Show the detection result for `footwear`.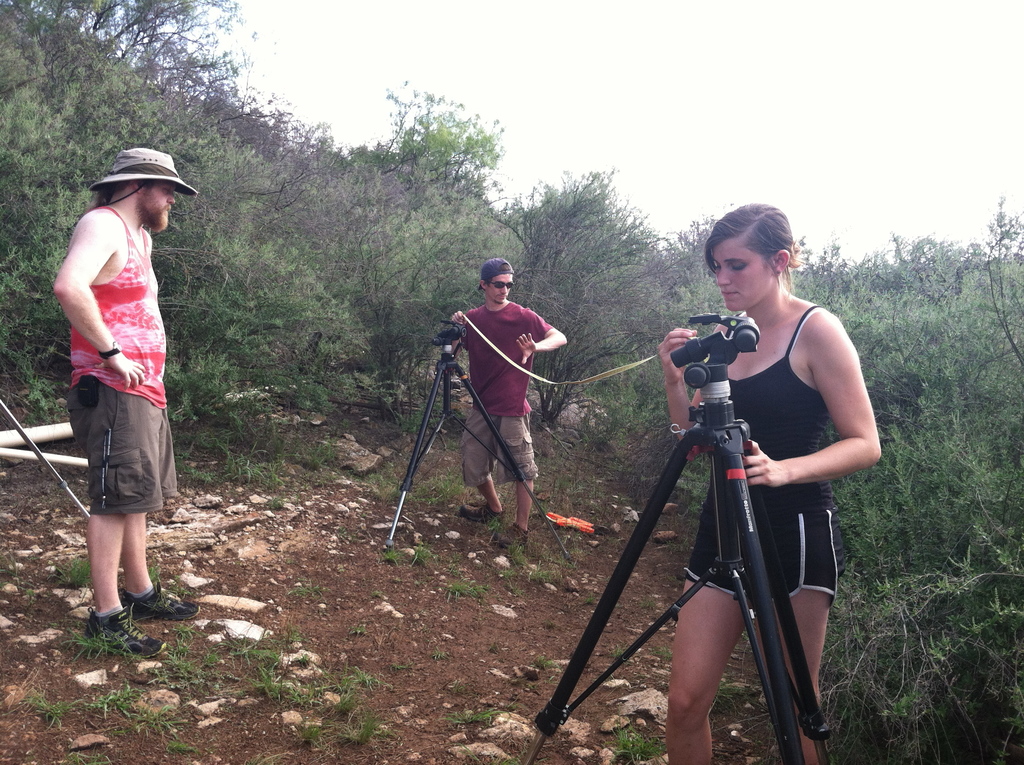
crop(457, 508, 503, 524).
